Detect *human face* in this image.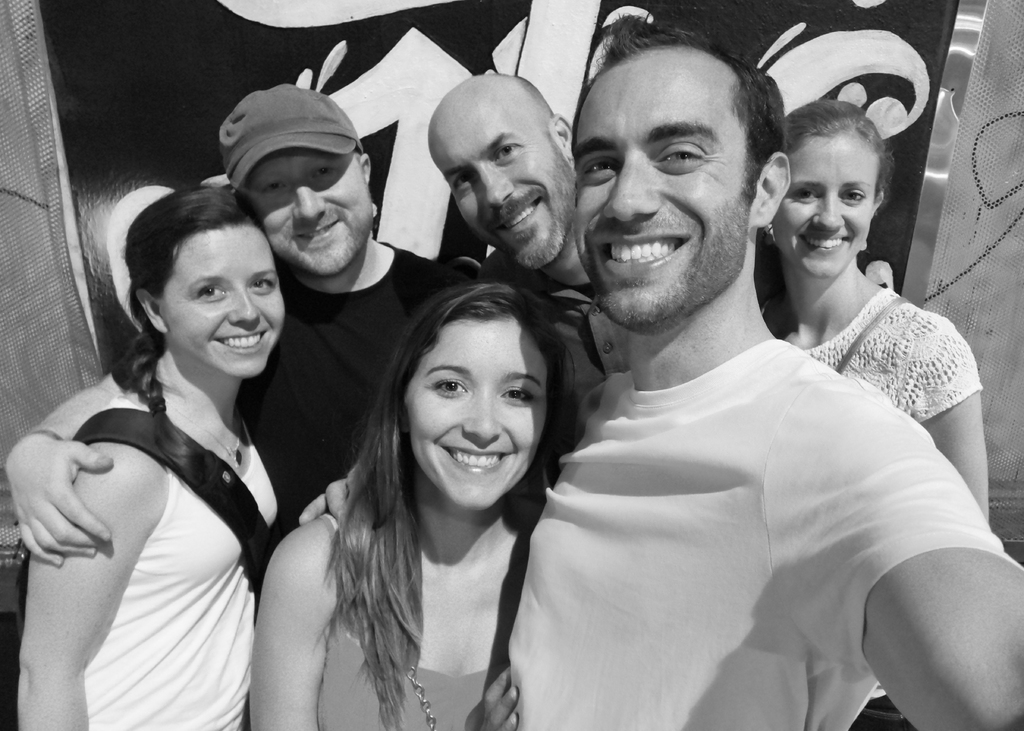
Detection: bbox=(774, 134, 871, 275).
